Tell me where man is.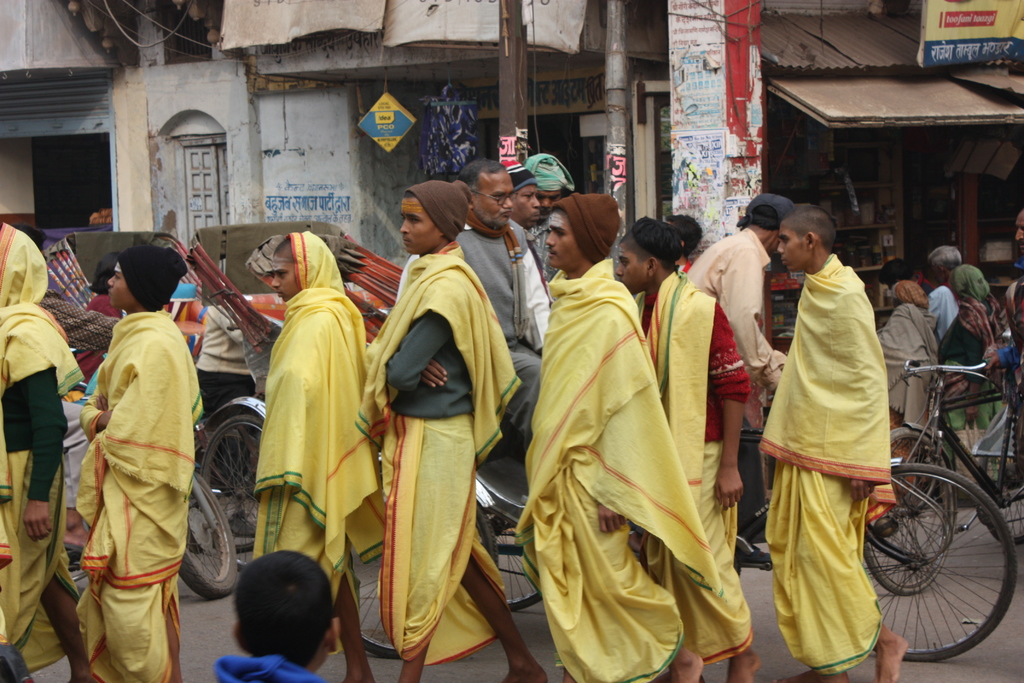
man is at pyautogui.locateOnScreen(924, 245, 961, 346).
